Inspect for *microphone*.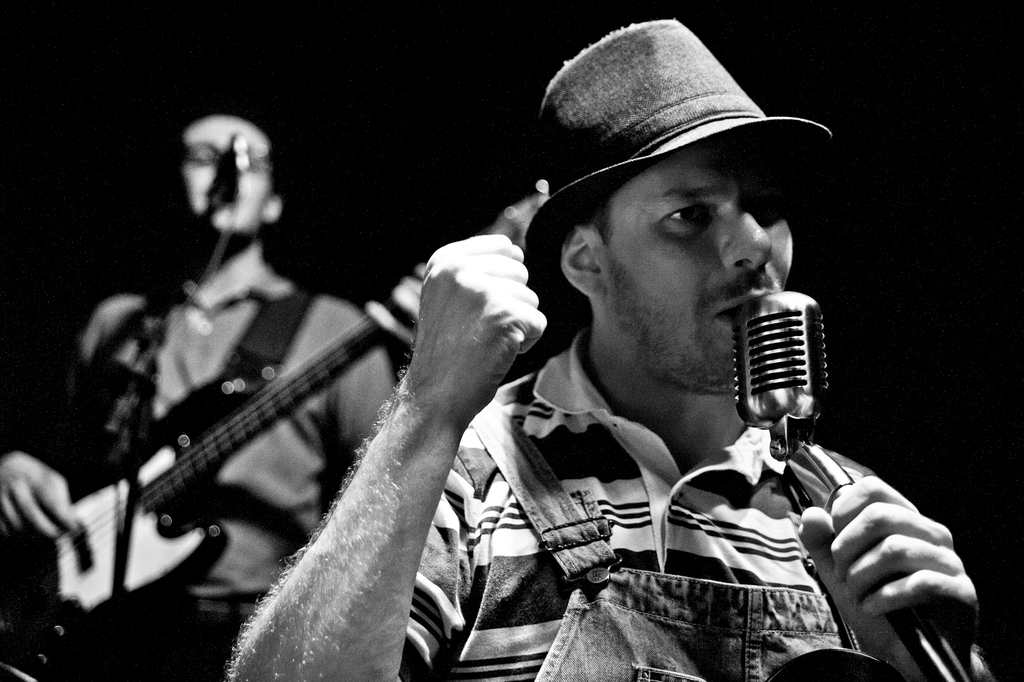
Inspection: 198 127 243 210.
